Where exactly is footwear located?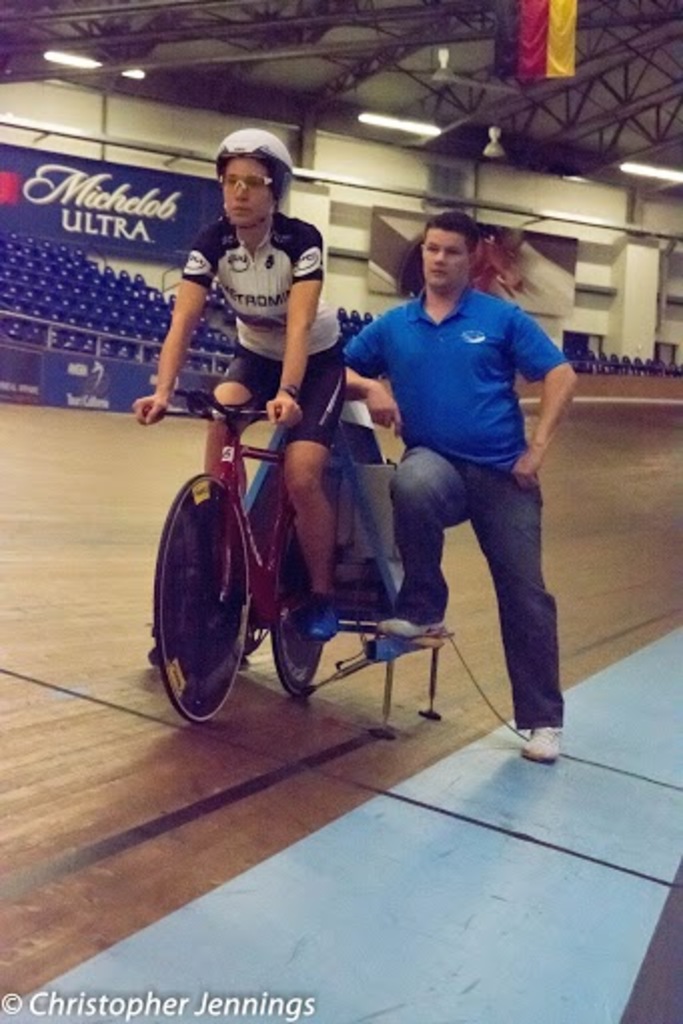
Its bounding box is x1=310, y1=595, x2=343, y2=643.
